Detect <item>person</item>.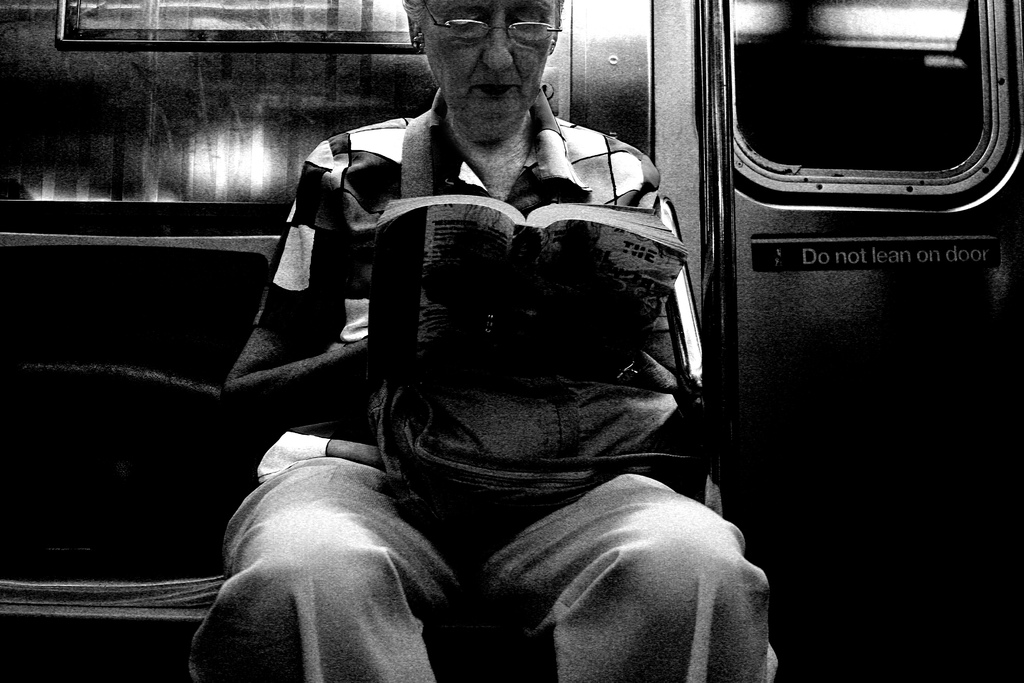
Detected at <box>182,57,767,674</box>.
